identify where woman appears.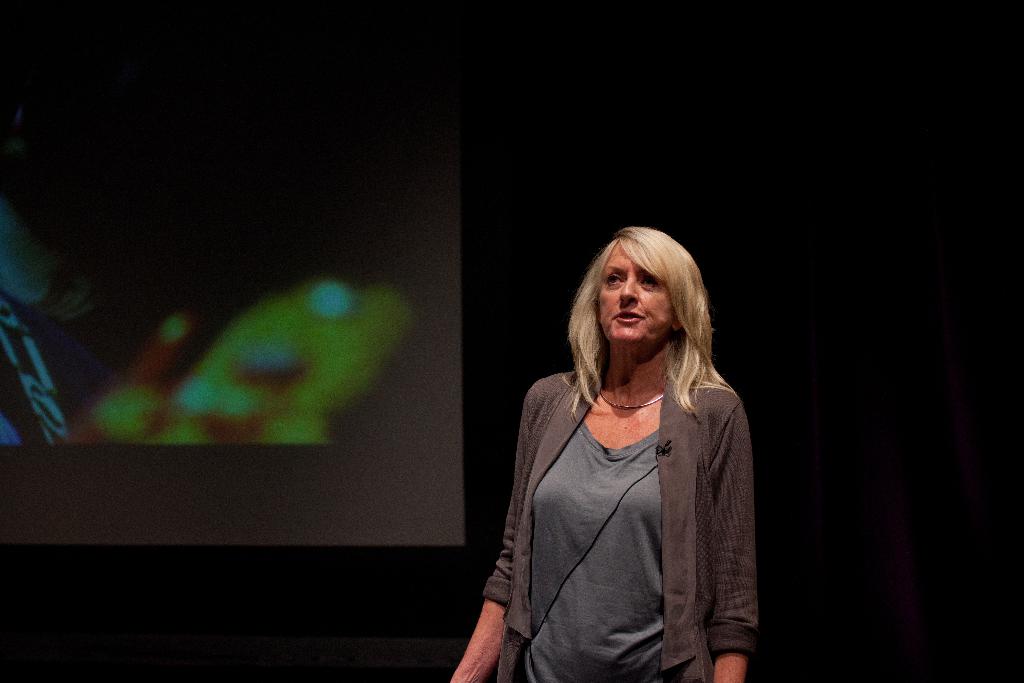
Appears at x1=481 y1=223 x2=765 y2=682.
